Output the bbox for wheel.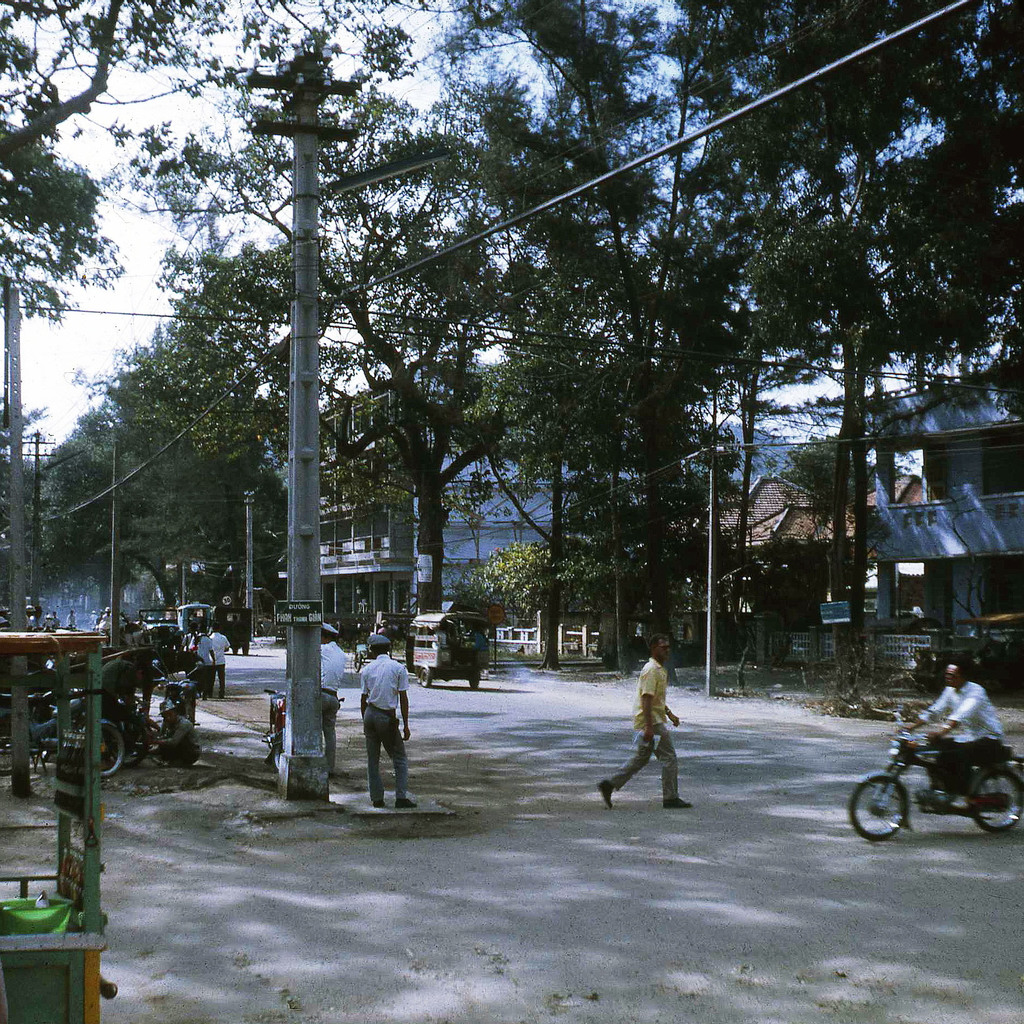
[849,780,896,840].
